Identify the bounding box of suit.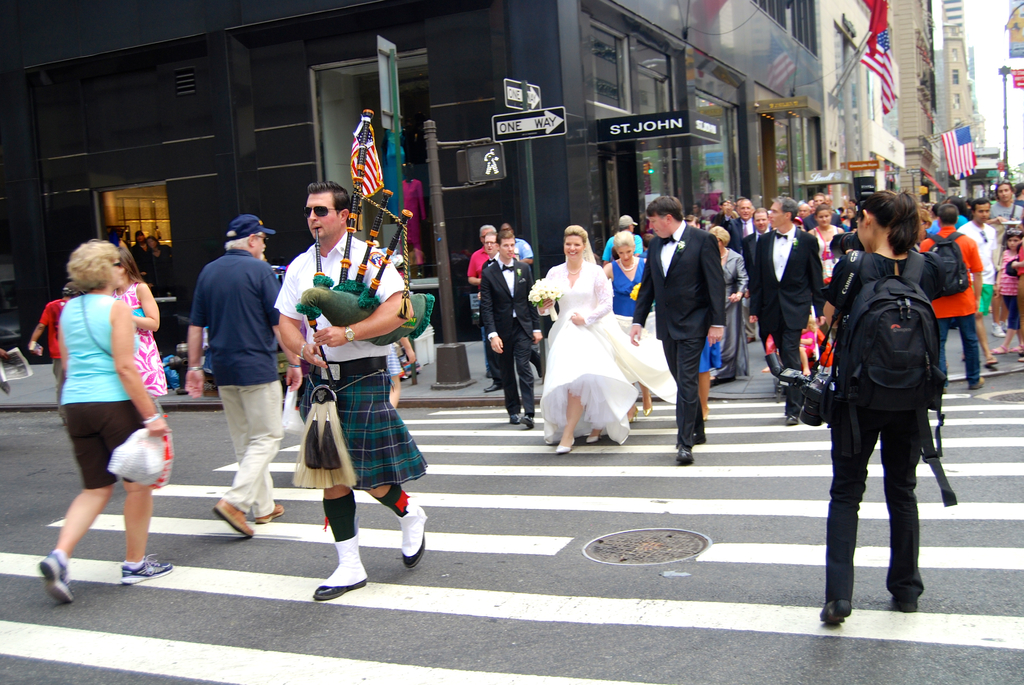
479:260:543:409.
